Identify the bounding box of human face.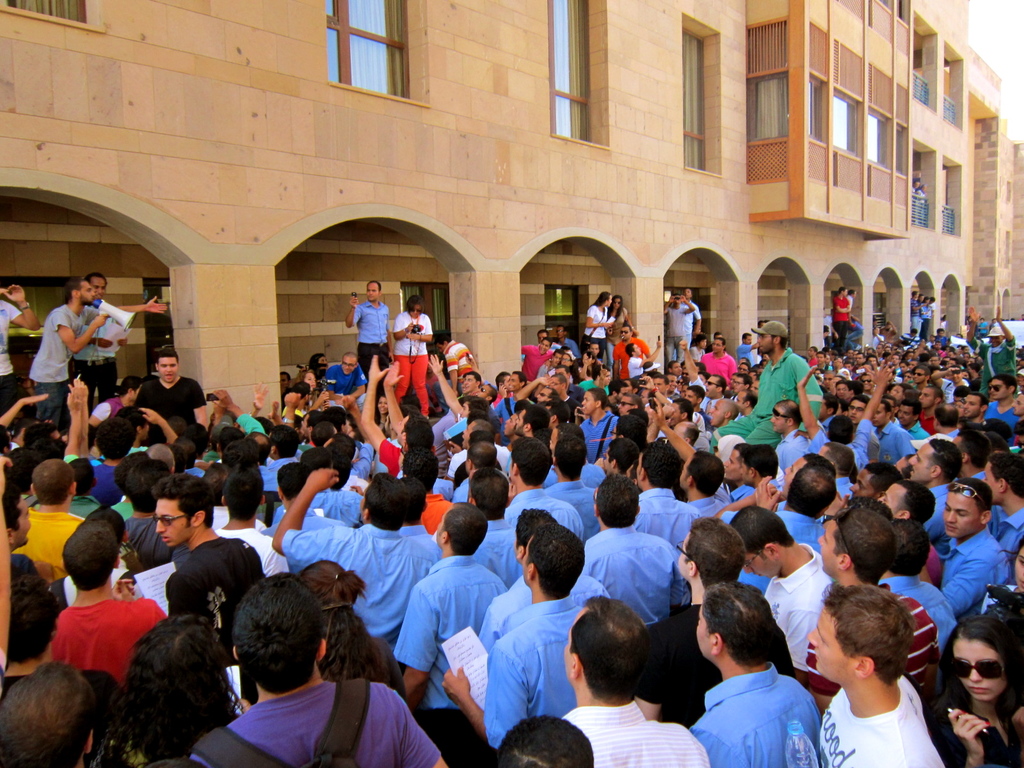
left=1019, top=369, right=1023, bottom=387.
